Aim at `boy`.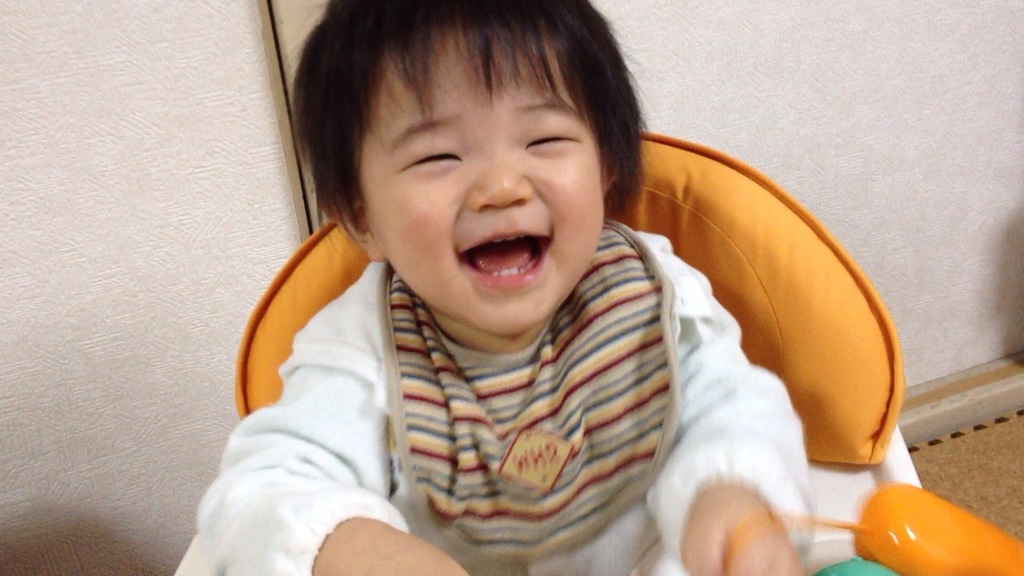
Aimed at left=238, top=9, right=820, bottom=548.
